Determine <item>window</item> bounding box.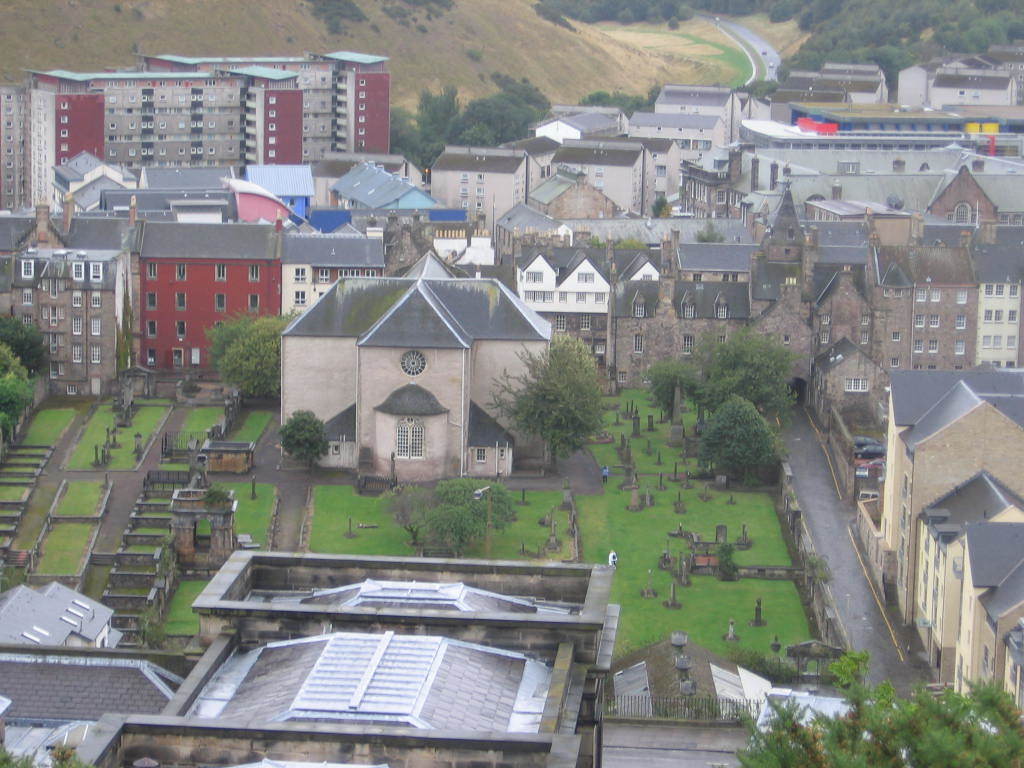
Determined: rect(954, 288, 969, 306).
